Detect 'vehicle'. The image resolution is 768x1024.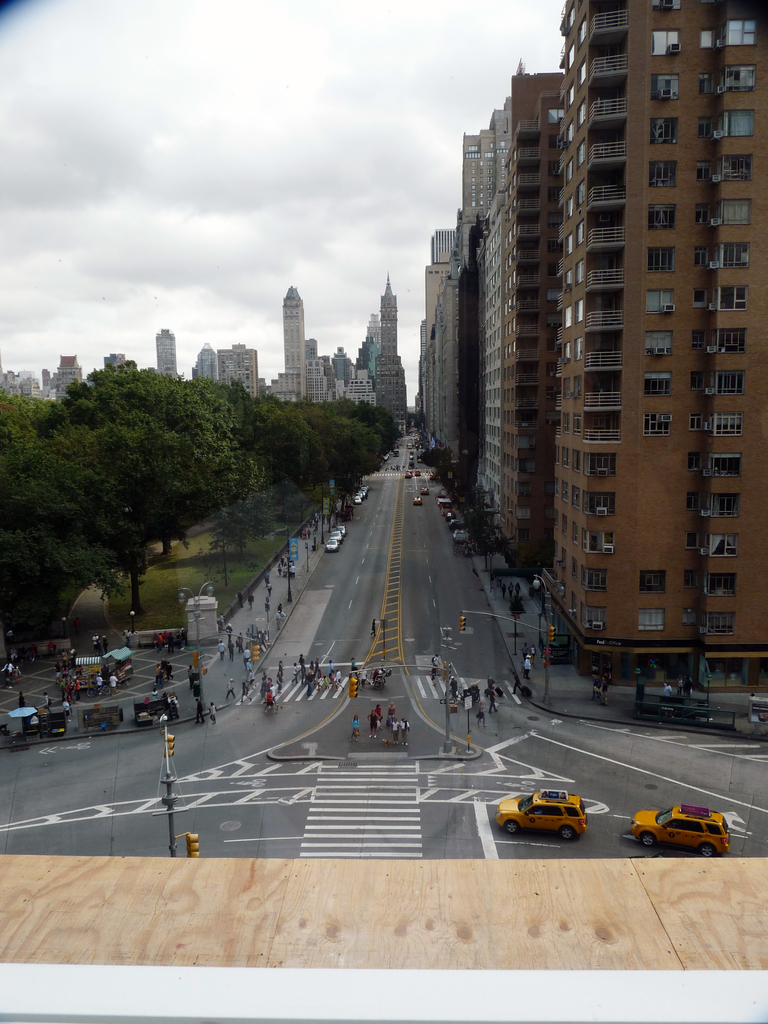
[left=410, top=456, right=417, bottom=463].
